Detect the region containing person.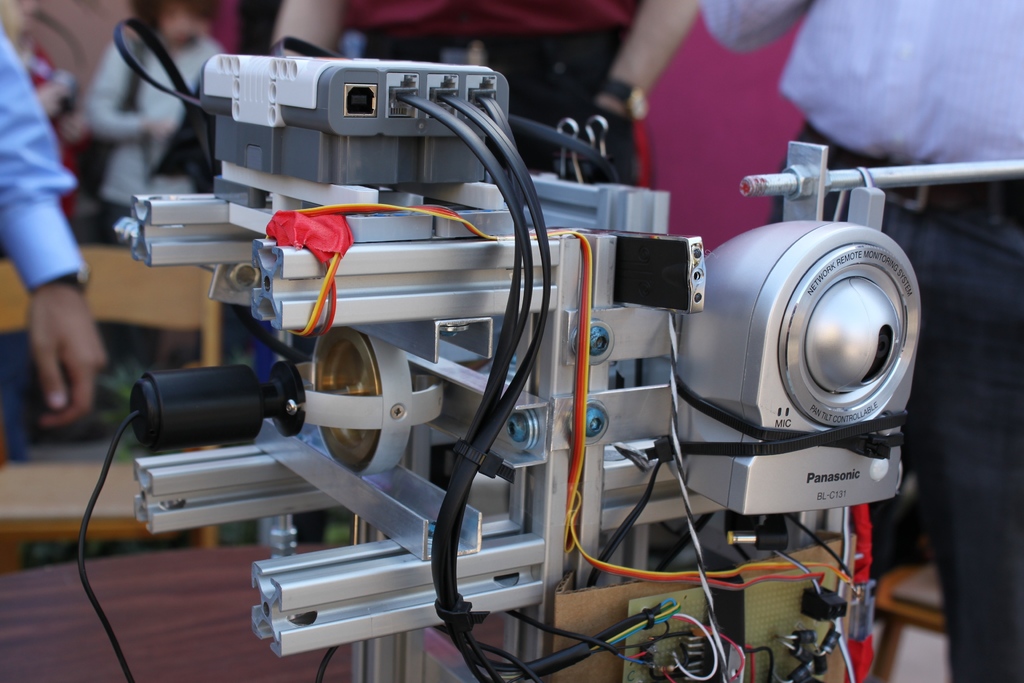
pyautogui.locateOnScreen(0, 0, 92, 456).
